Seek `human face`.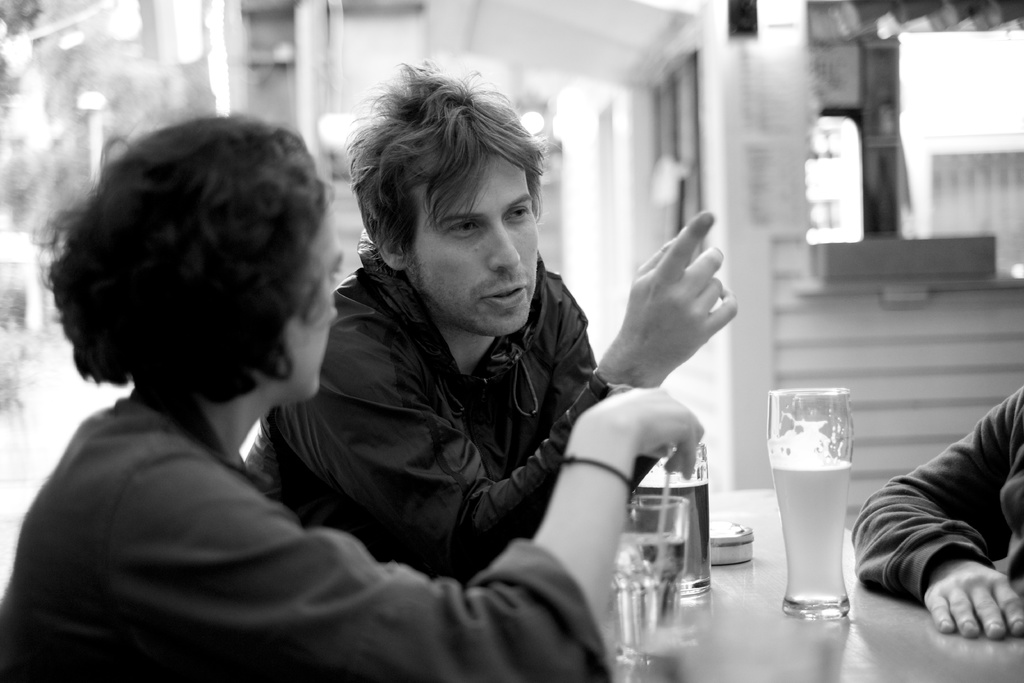
<region>270, 208, 342, 404</region>.
